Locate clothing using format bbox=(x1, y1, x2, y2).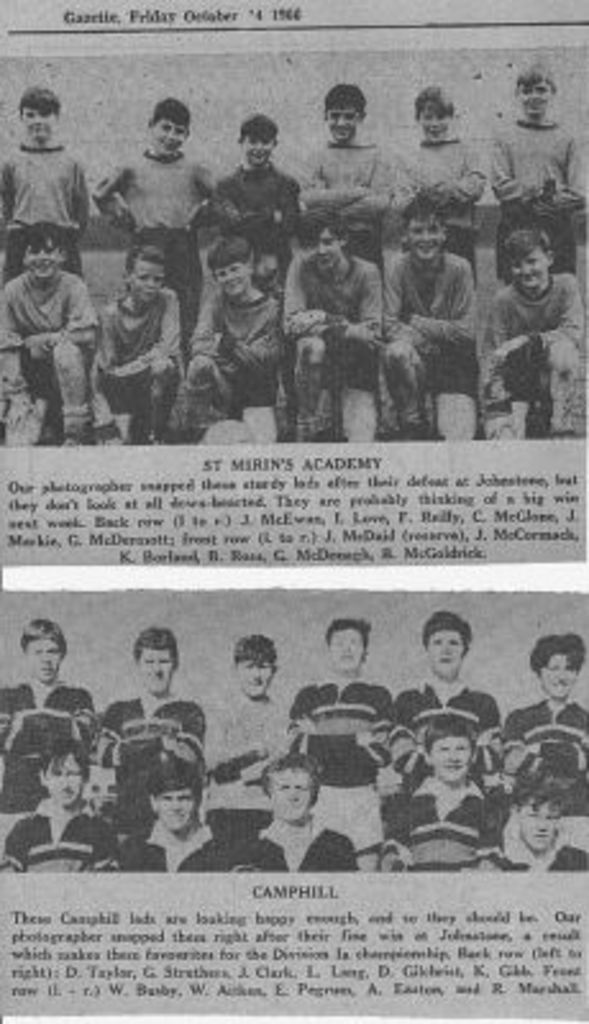
bbox=(474, 228, 574, 428).
